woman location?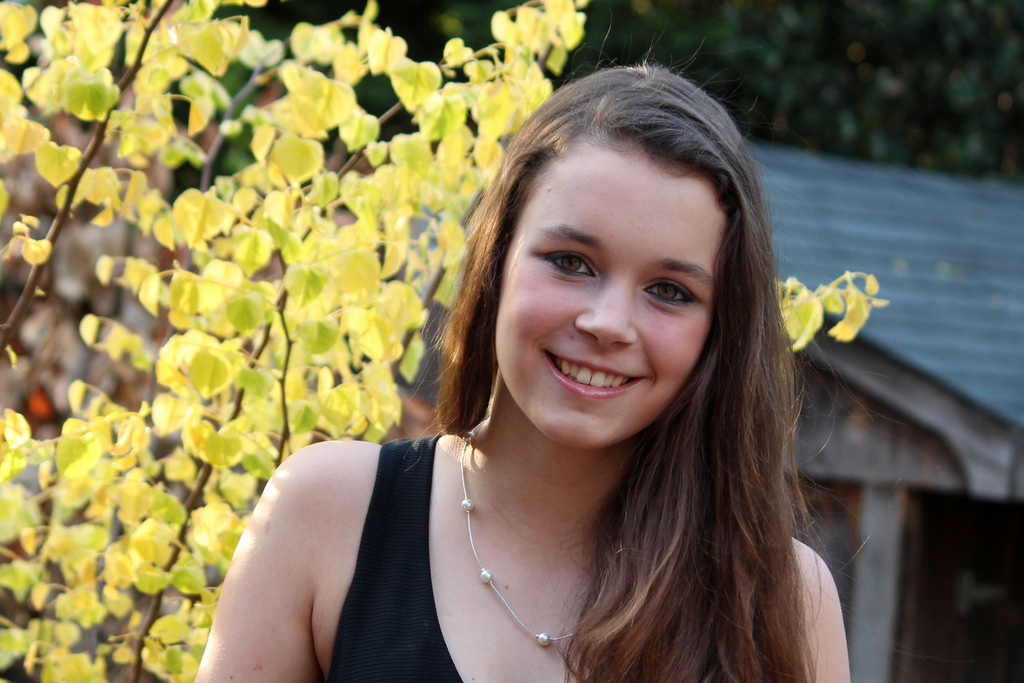
[x1=222, y1=88, x2=866, y2=682]
